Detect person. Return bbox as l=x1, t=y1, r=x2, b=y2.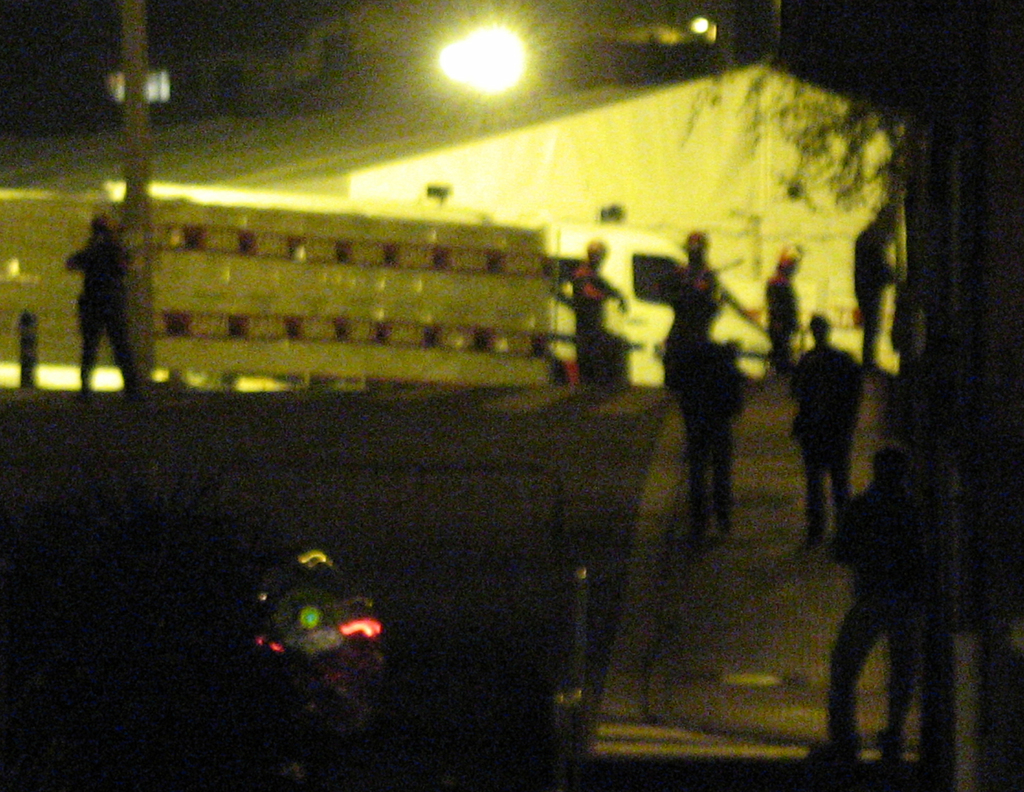
l=852, t=205, r=902, b=370.
